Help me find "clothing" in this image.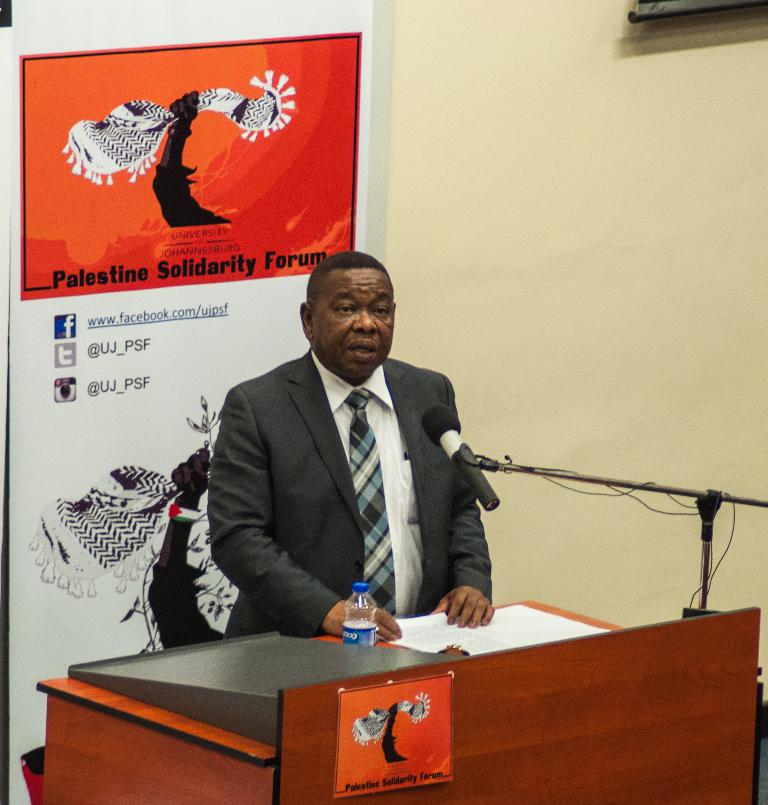
Found it: {"left": 146, "top": 558, "right": 234, "bottom": 648}.
